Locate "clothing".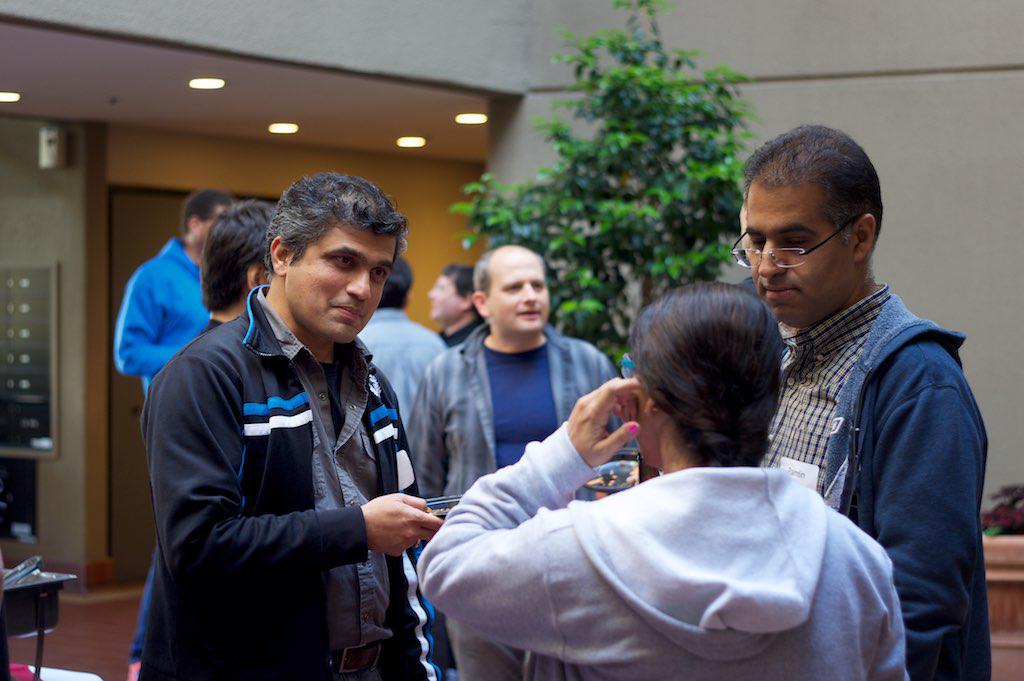
Bounding box: {"x1": 354, "y1": 303, "x2": 451, "y2": 461}.
